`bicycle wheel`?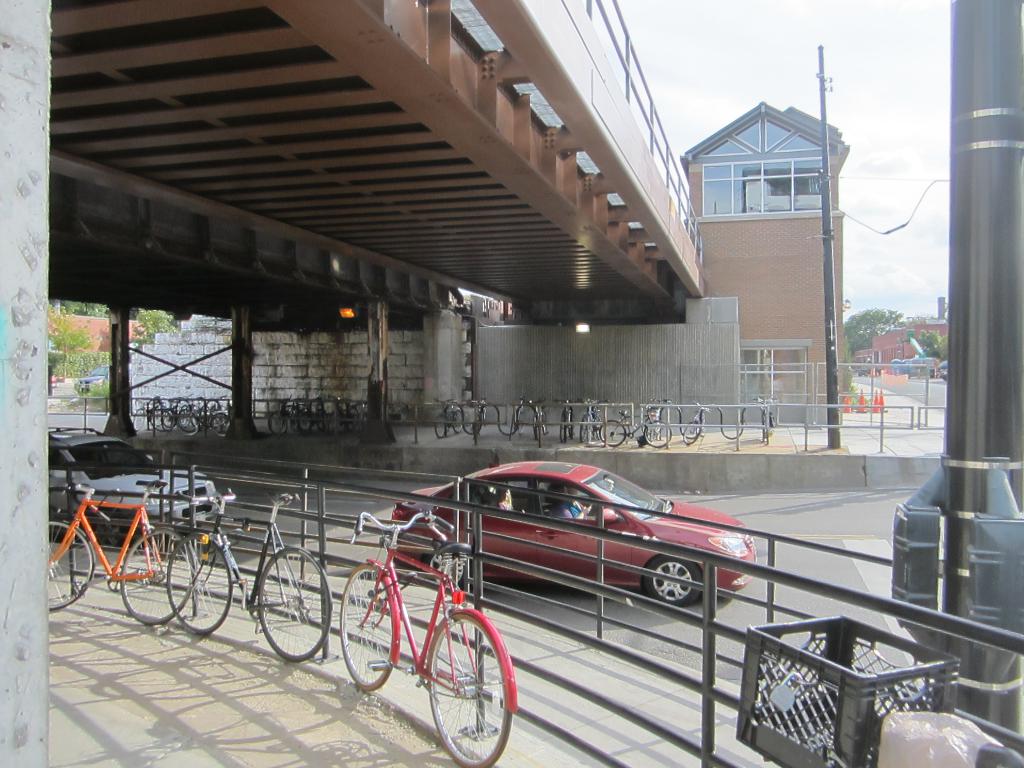
Rect(417, 624, 507, 756)
